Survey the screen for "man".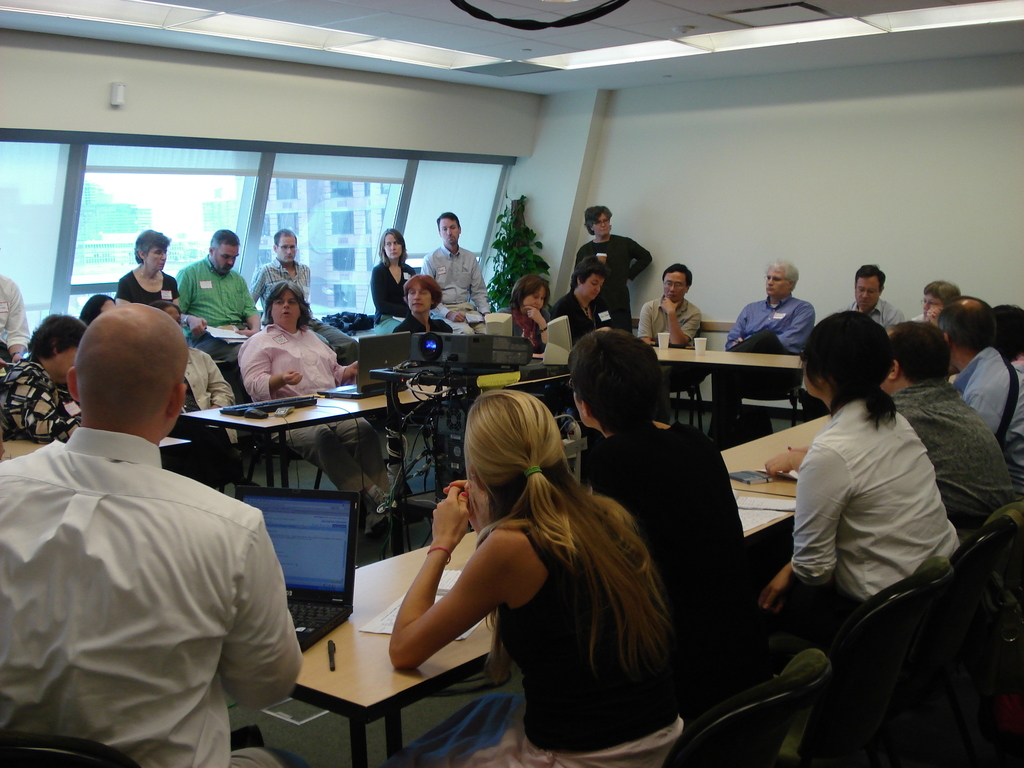
Survey found: select_region(936, 291, 1013, 435).
